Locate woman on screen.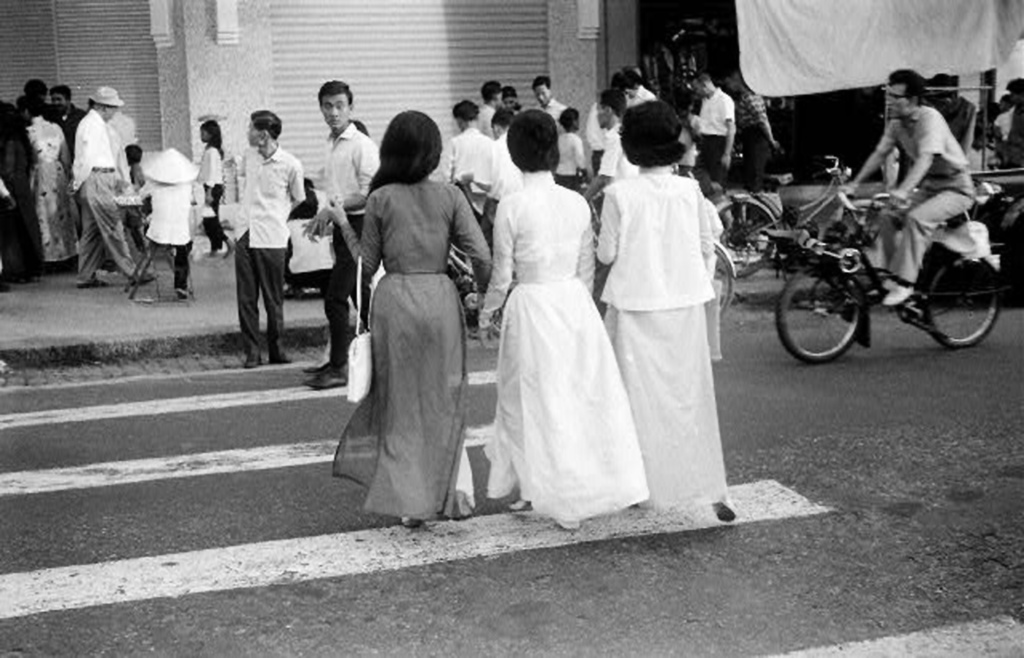
On screen at crop(590, 114, 727, 534).
